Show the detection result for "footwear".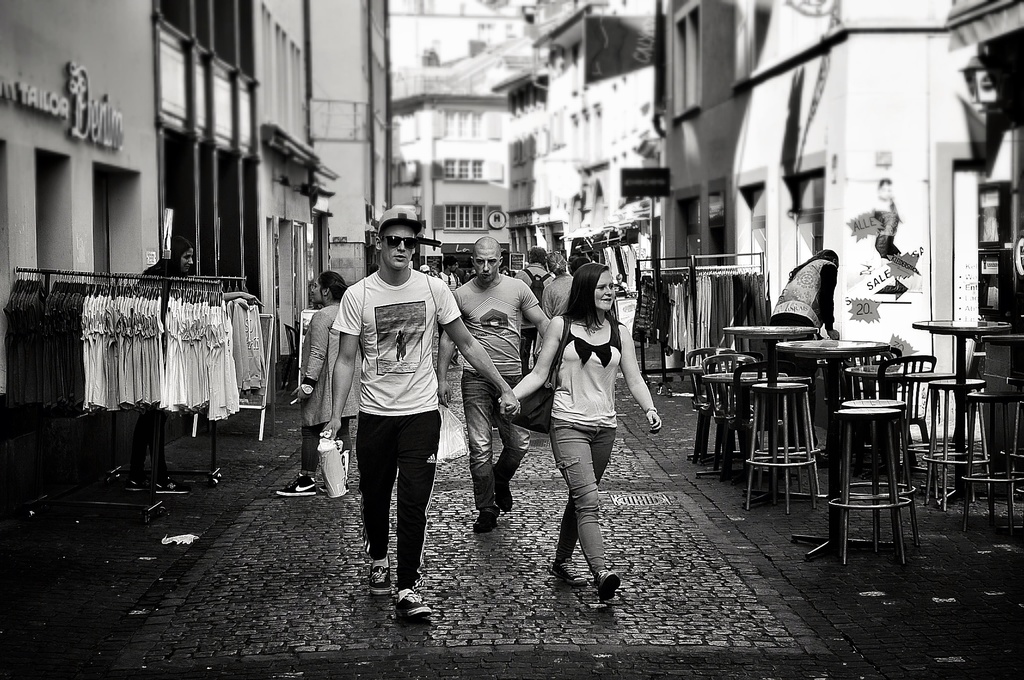
box(473, 508, 496, 535).
